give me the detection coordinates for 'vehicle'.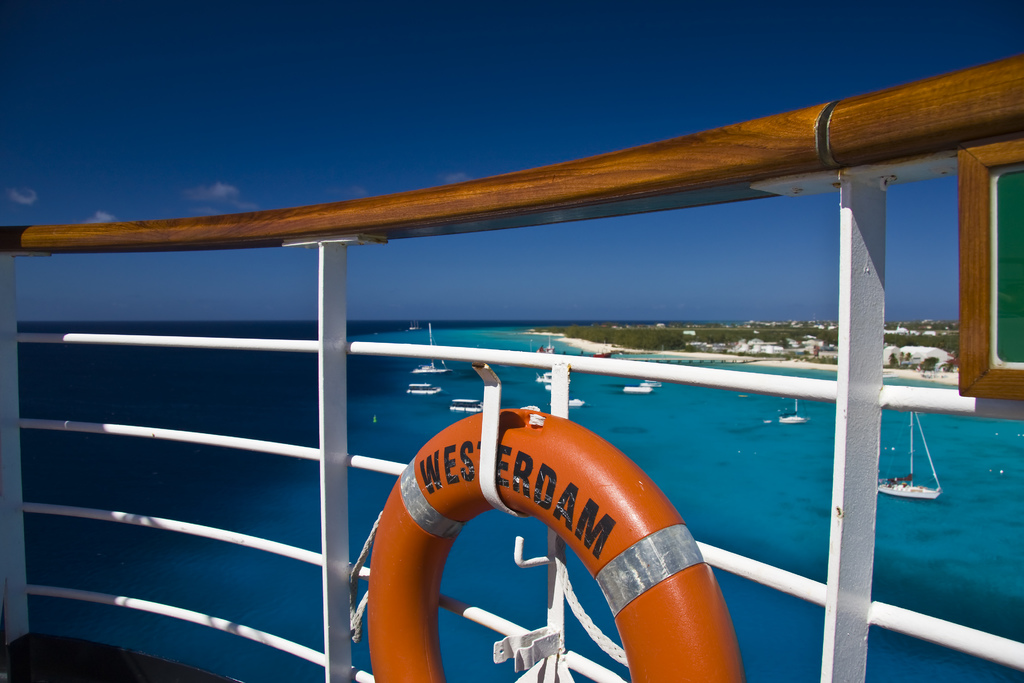
[left=877, top=412, right=941, bottom=502].
